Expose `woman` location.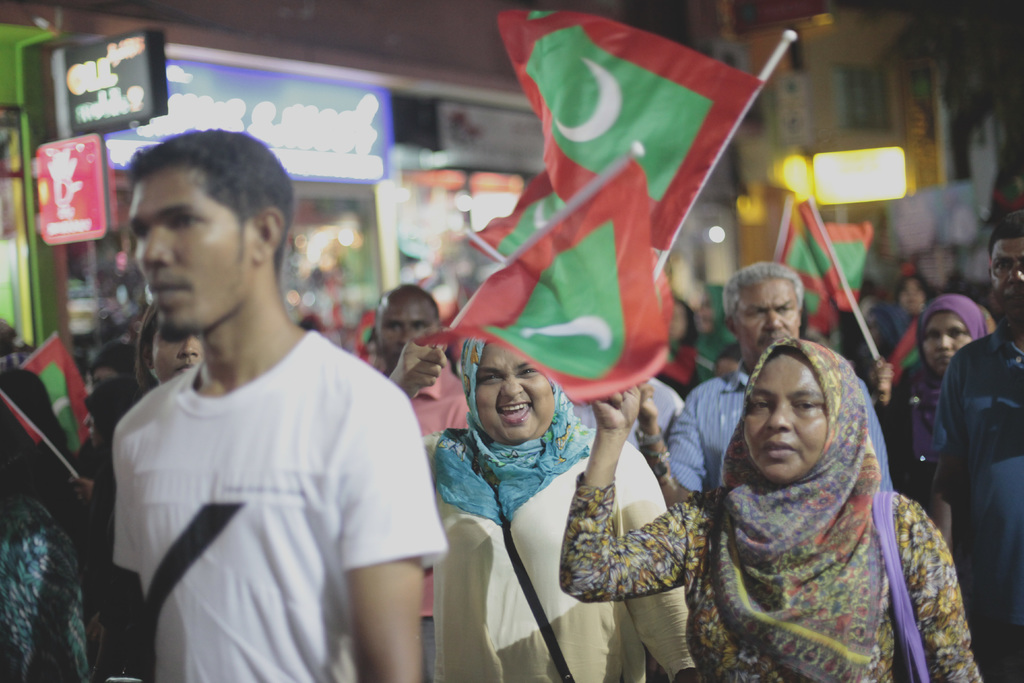
Exposed at region(550, 324, 970, 682).
